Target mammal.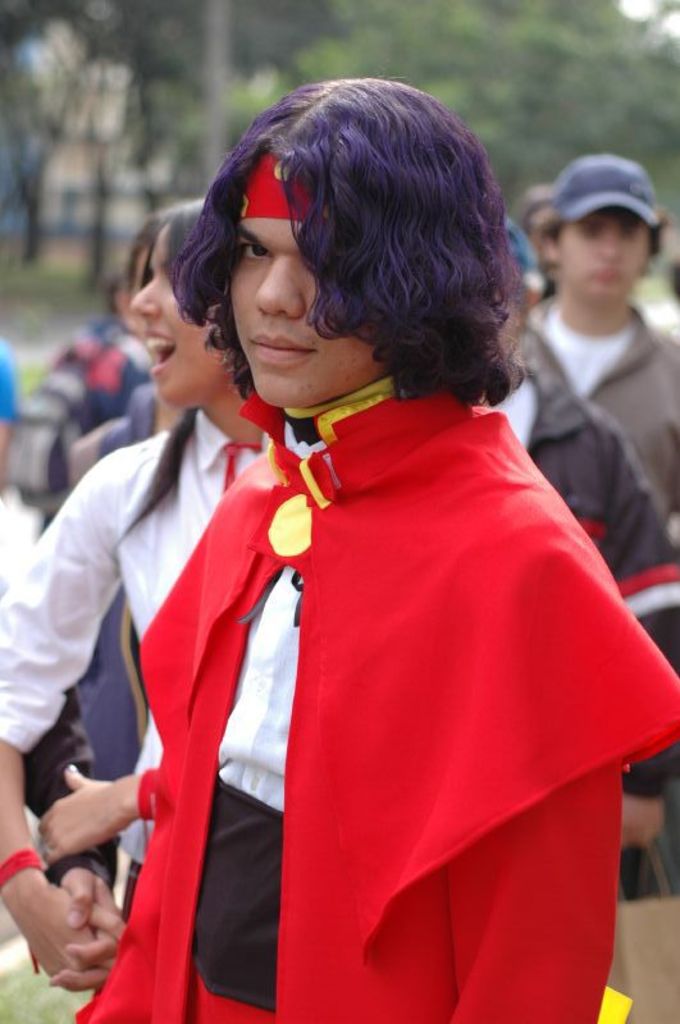
Target region: [526,177,565,284].
